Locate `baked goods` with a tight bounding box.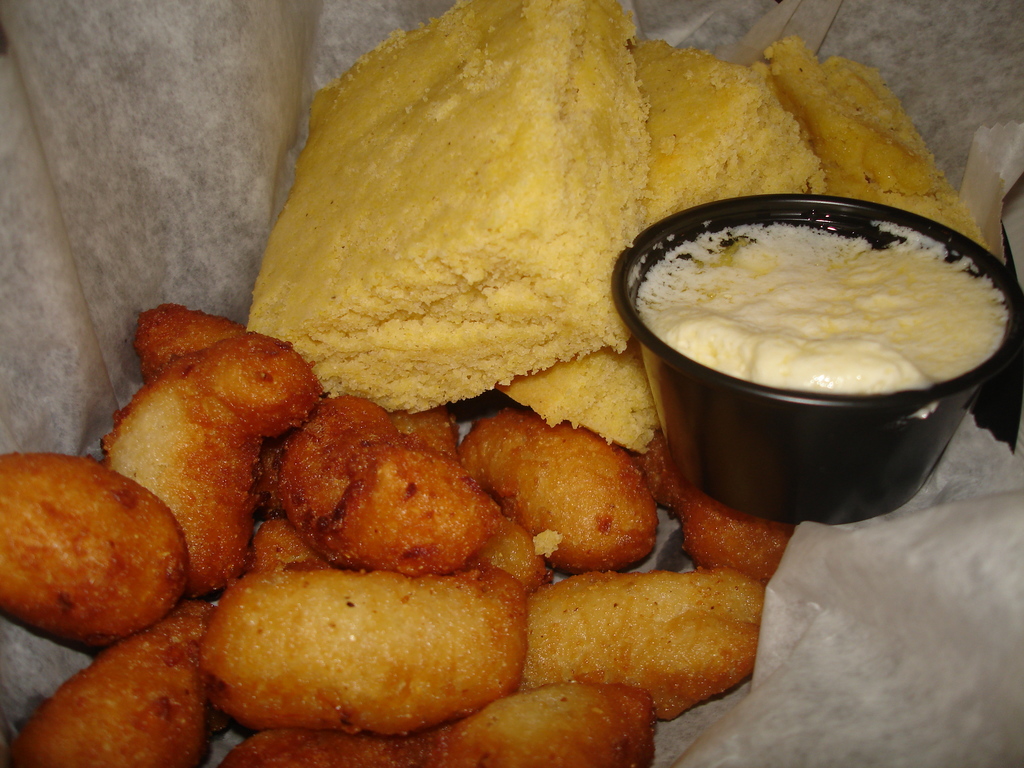
box(493, 29, 833, 449).
